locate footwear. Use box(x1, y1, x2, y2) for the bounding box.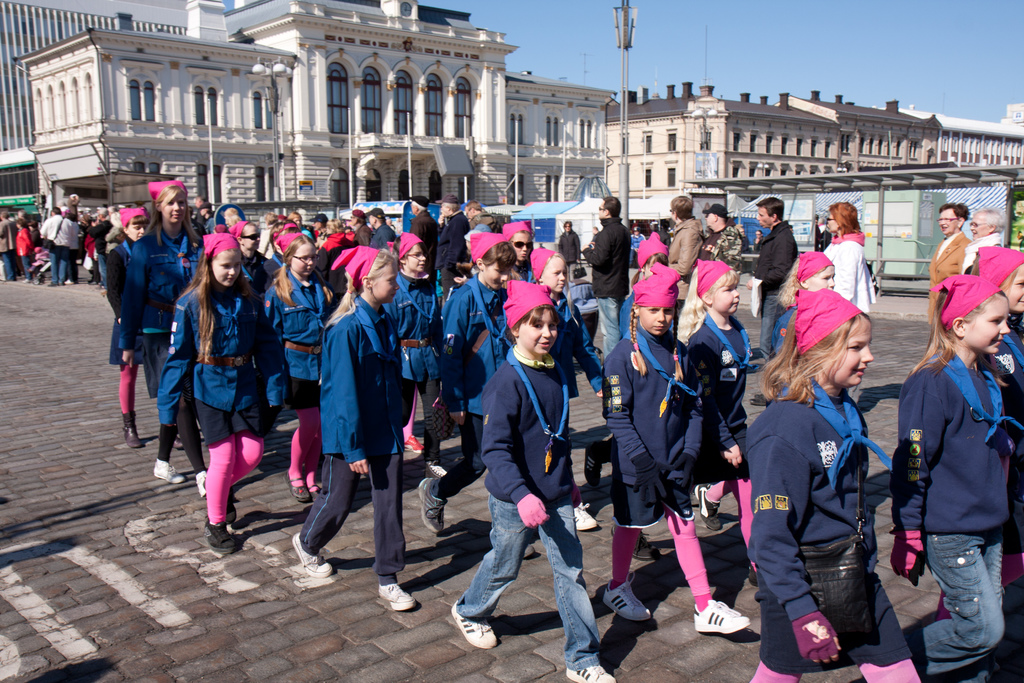
box(406, 434, 428, 452).
